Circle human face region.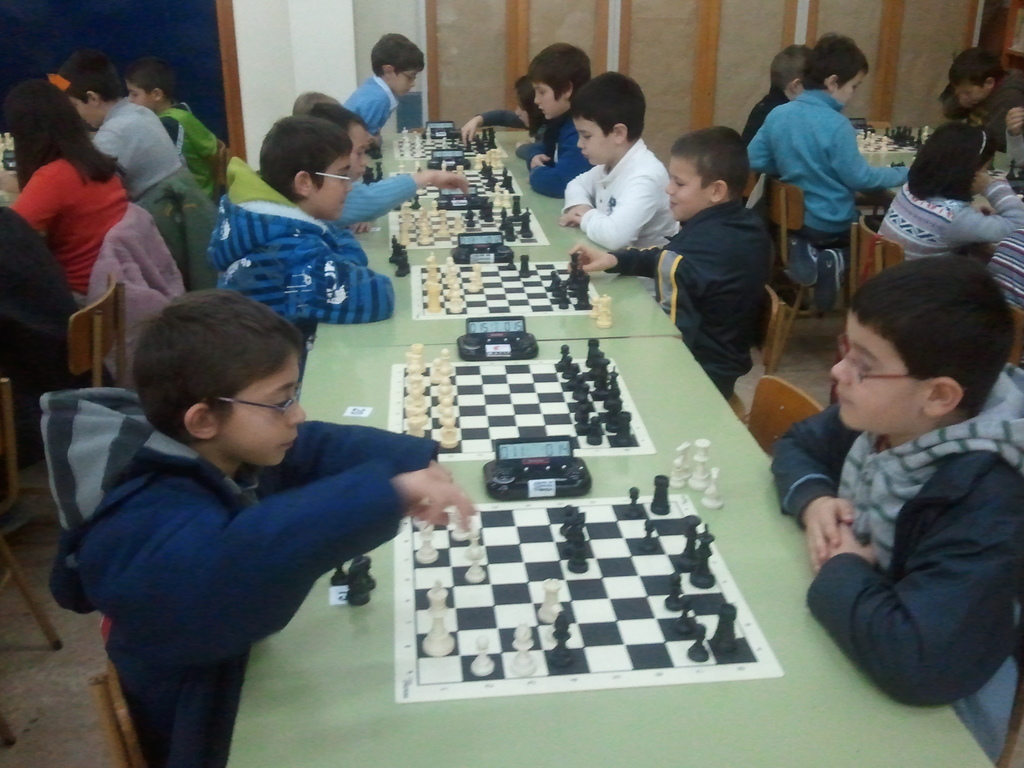
Region: 831:307:930:436.
